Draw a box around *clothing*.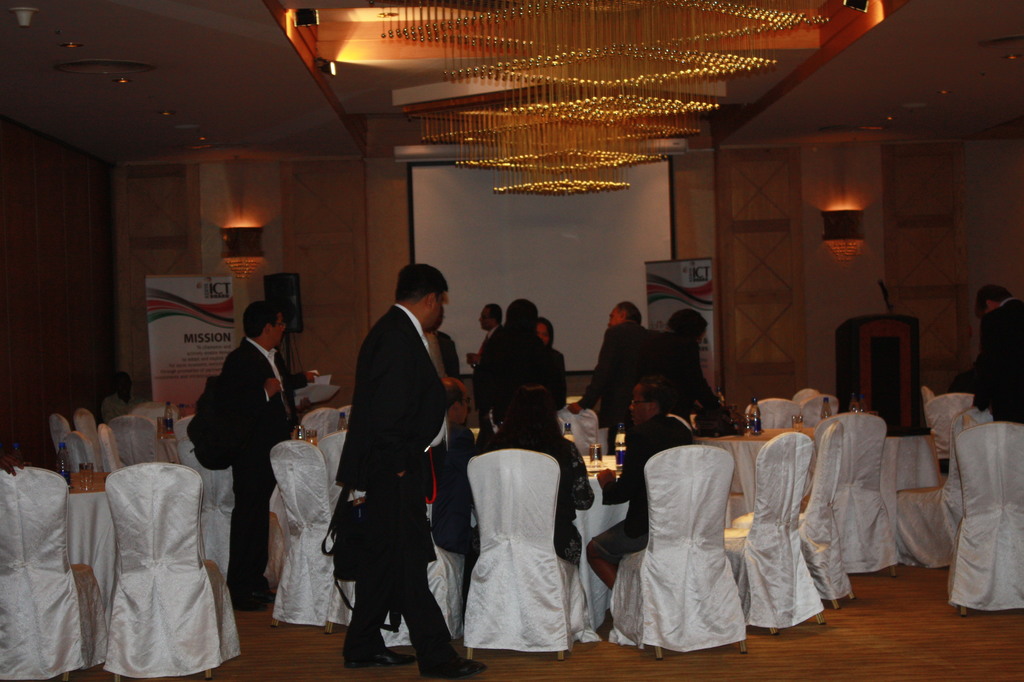
[x1=585, y1=321, x2=657, y2=420].
